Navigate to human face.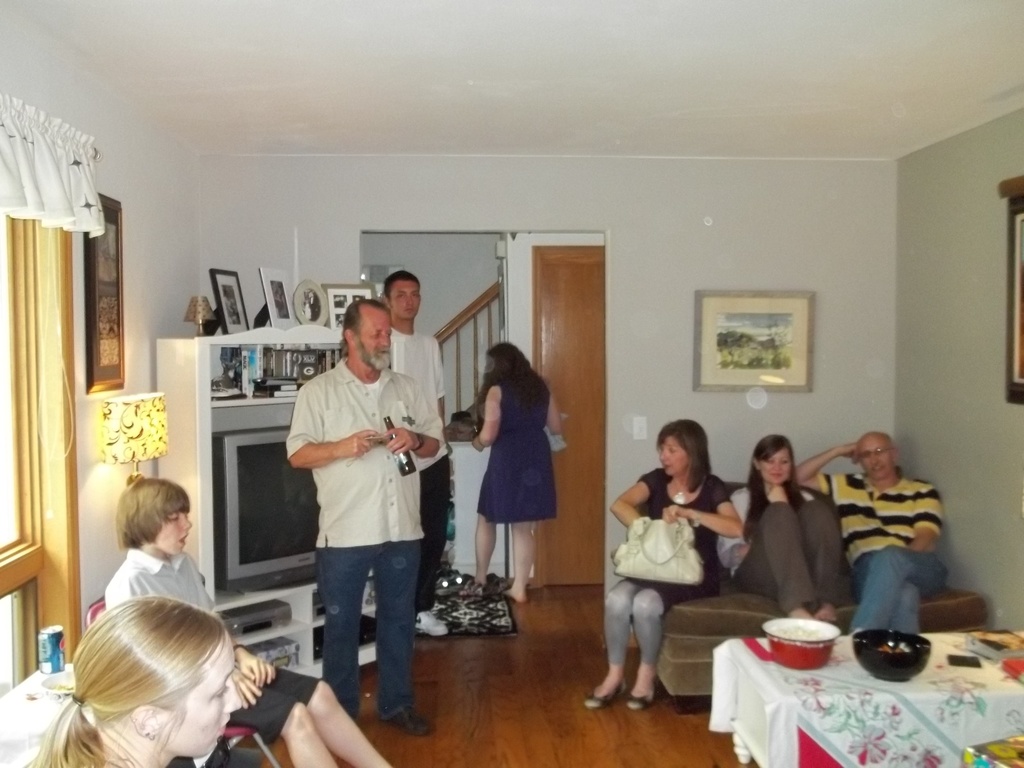
Navigation target: x1=157 y1=515 x2=192 y2=557.
